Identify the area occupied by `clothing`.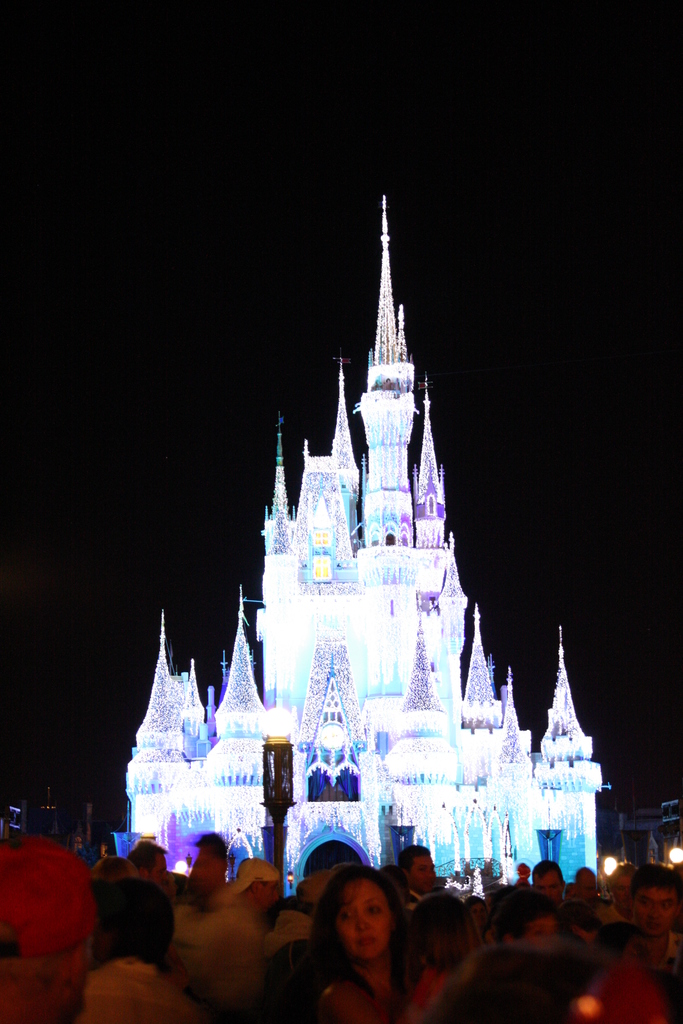
Area: left=614, top=927, right=682, bottom=974.
